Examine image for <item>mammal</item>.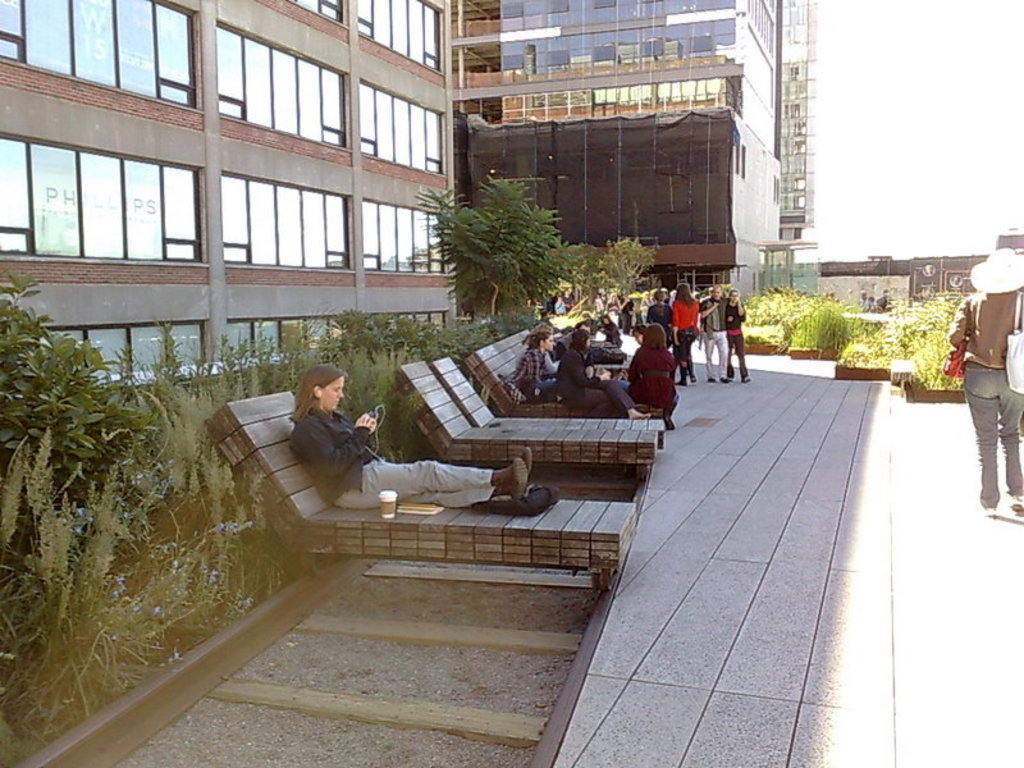
Examination result: {"x1": 596, "y1": 307, "x2": 623, "y2": 346}.
